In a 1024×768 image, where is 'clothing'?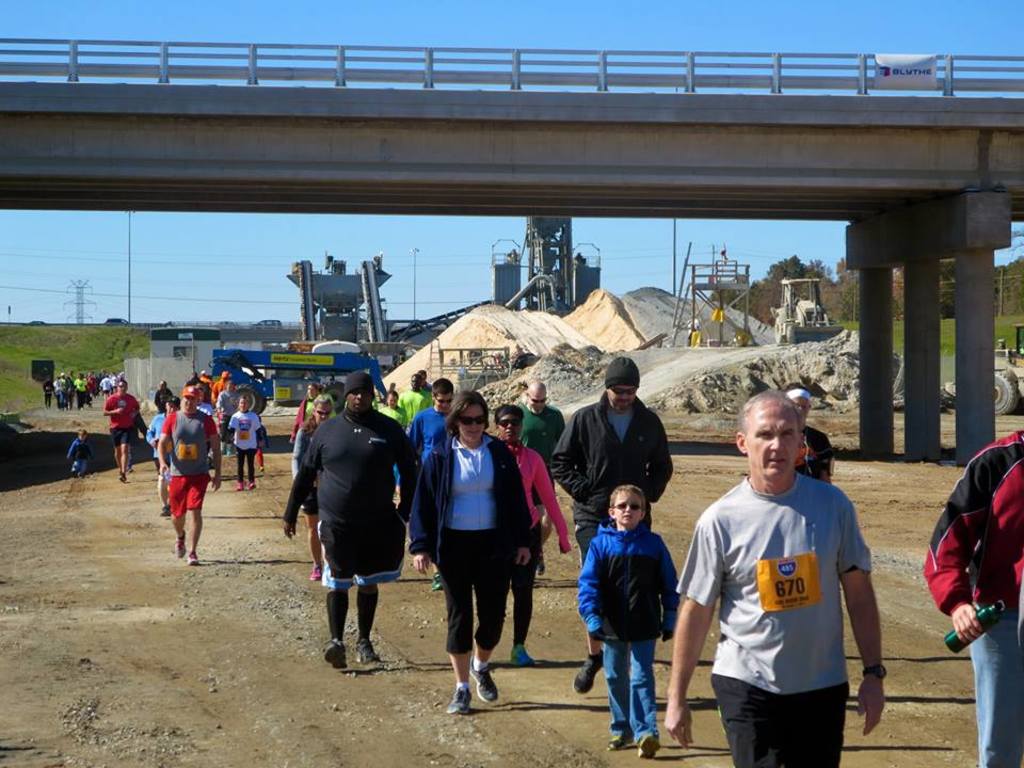
[795,423,833,483].
